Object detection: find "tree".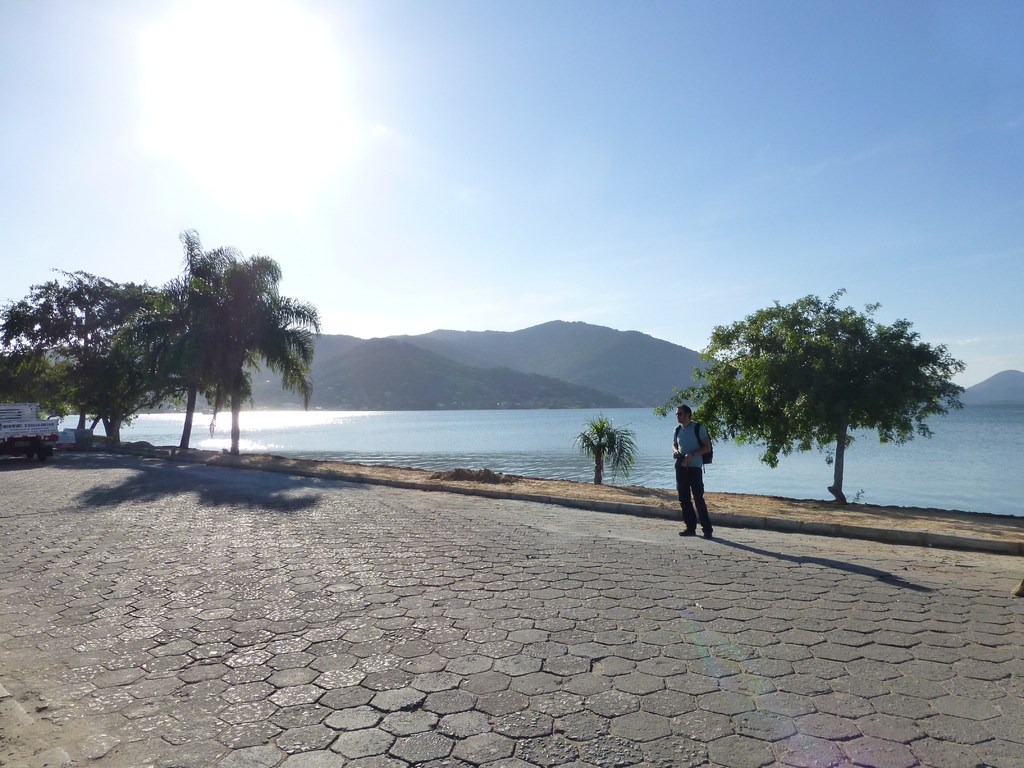
571/420/636/487.
